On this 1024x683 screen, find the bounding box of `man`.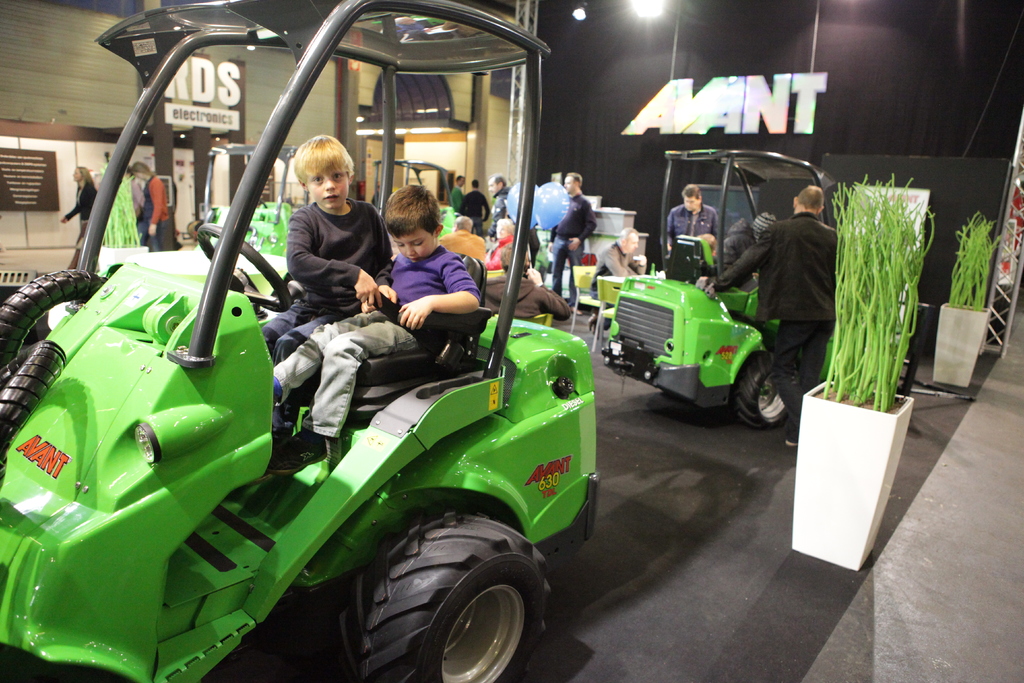
Bounding box: 458:182:490:238.
